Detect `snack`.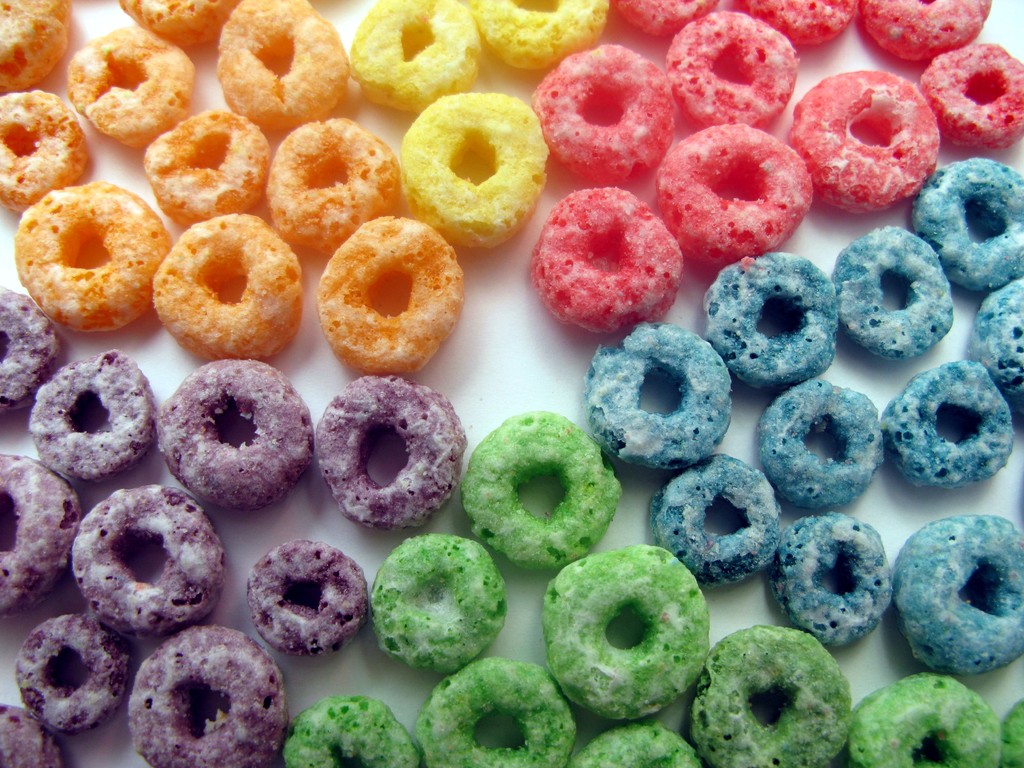
Detected at [left=122, top=0, right=235, bottom=47].
